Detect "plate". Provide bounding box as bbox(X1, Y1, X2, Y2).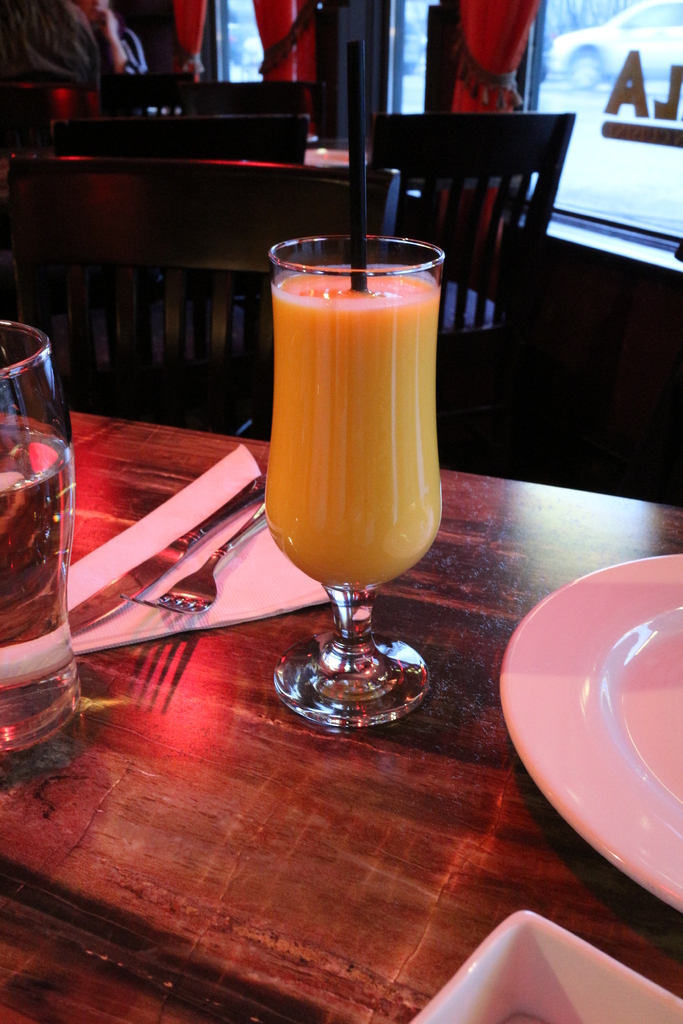
bbox(513, 573, 666, 884).
